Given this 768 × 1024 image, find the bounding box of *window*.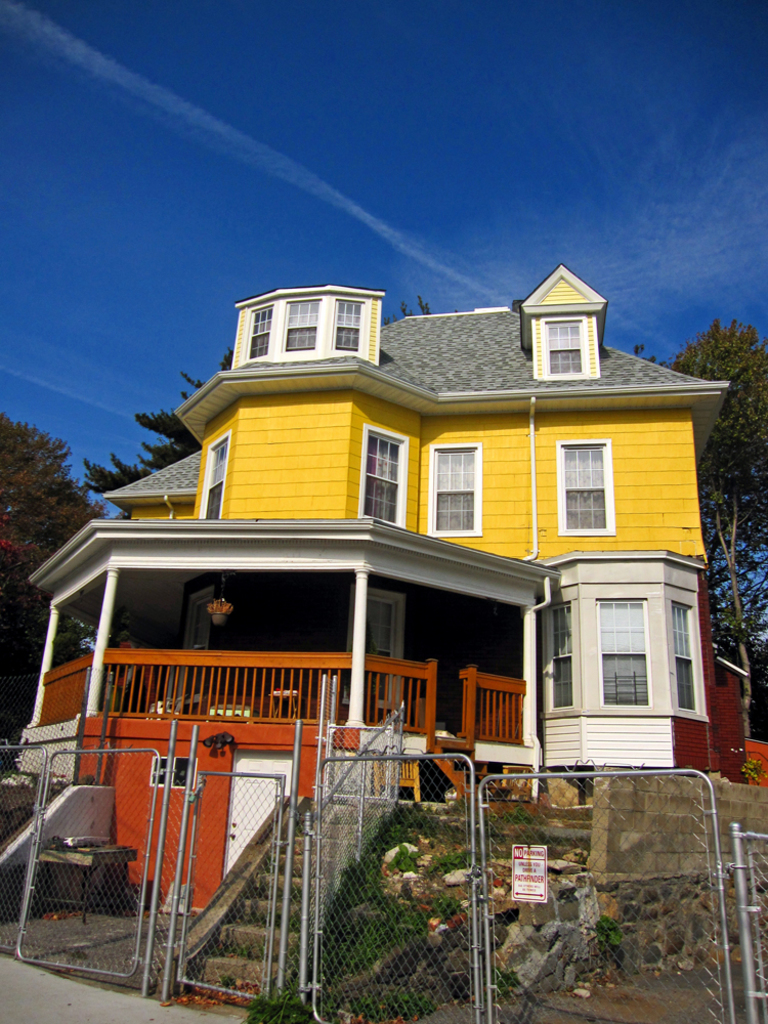
pyautogui.locateOnScreen(560, 435, 623, 554).
